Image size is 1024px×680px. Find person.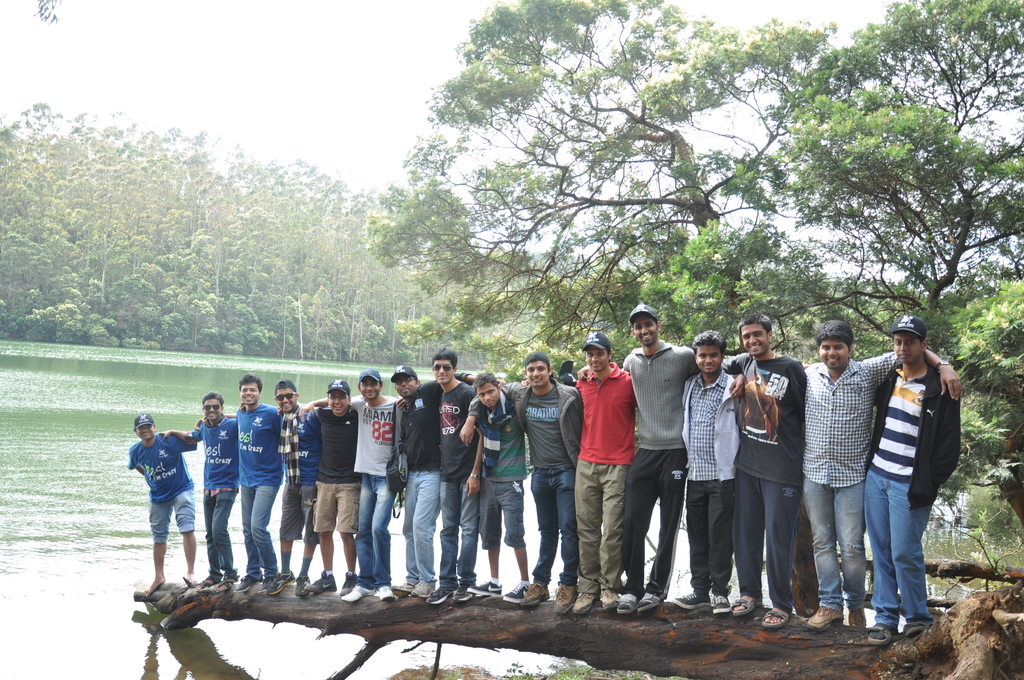
(left=580, top=334, right=639, bottom=620).
